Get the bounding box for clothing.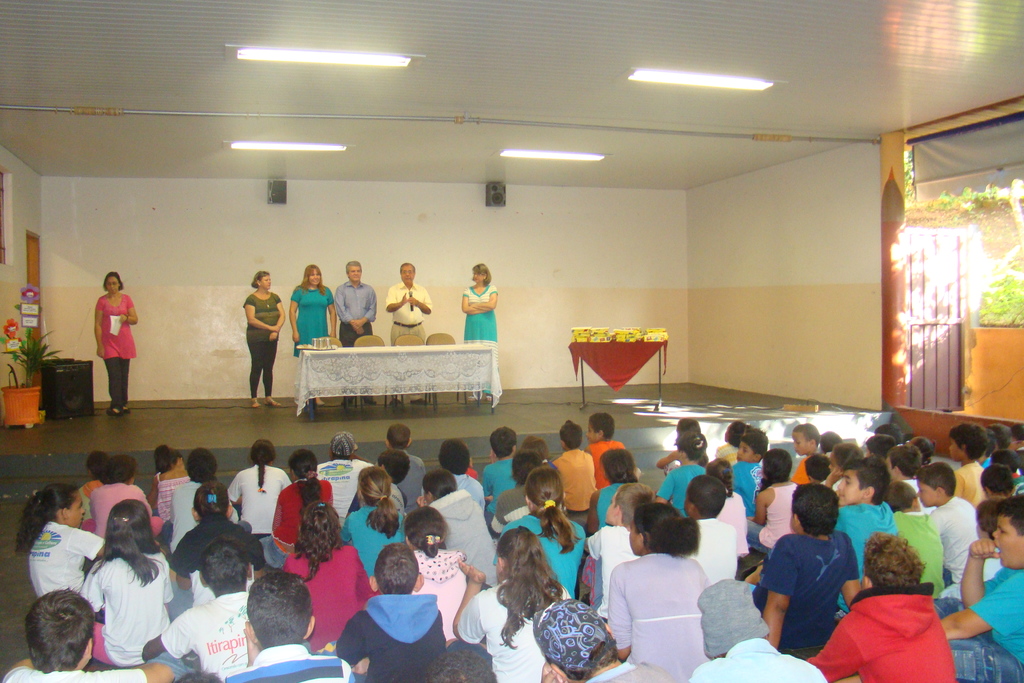
bbox=[291, 284, 335, 359].
